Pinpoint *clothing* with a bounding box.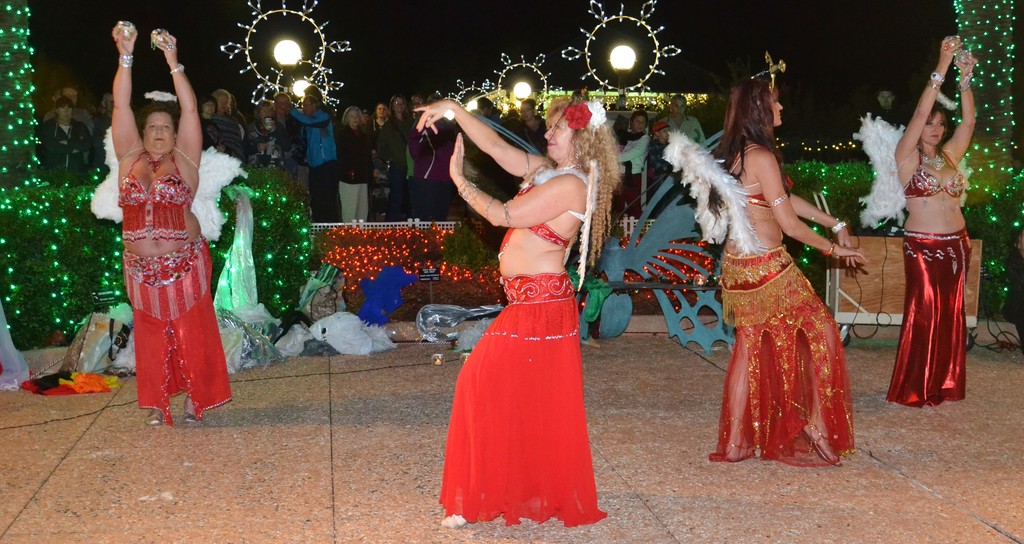
(left=292, top=106, right=342, bottom=225).
